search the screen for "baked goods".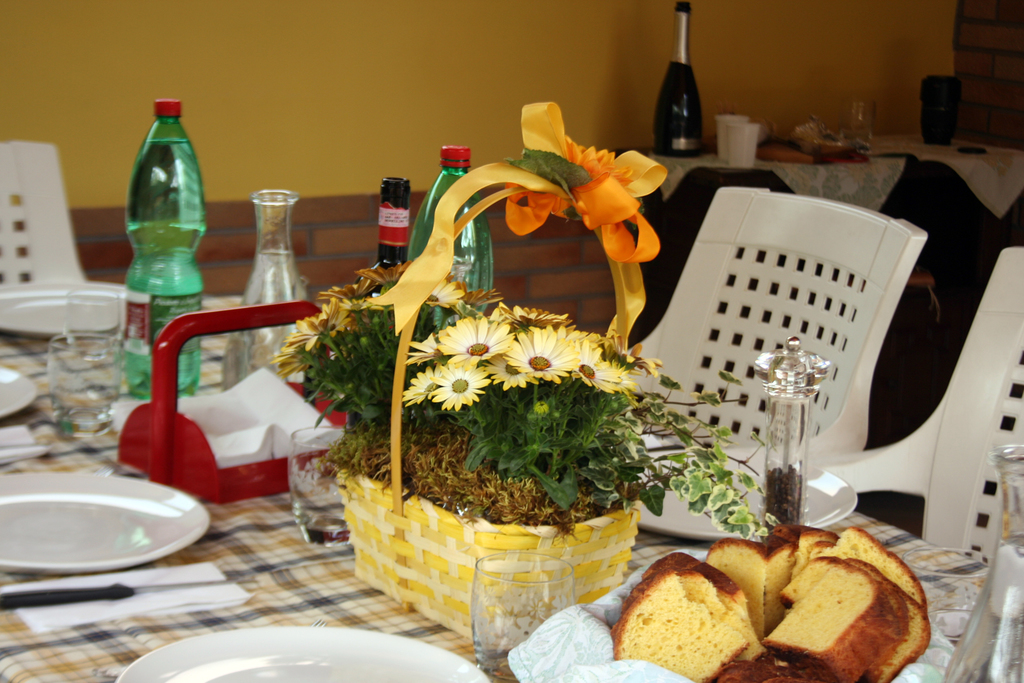
Found at 615/525/939/682.
